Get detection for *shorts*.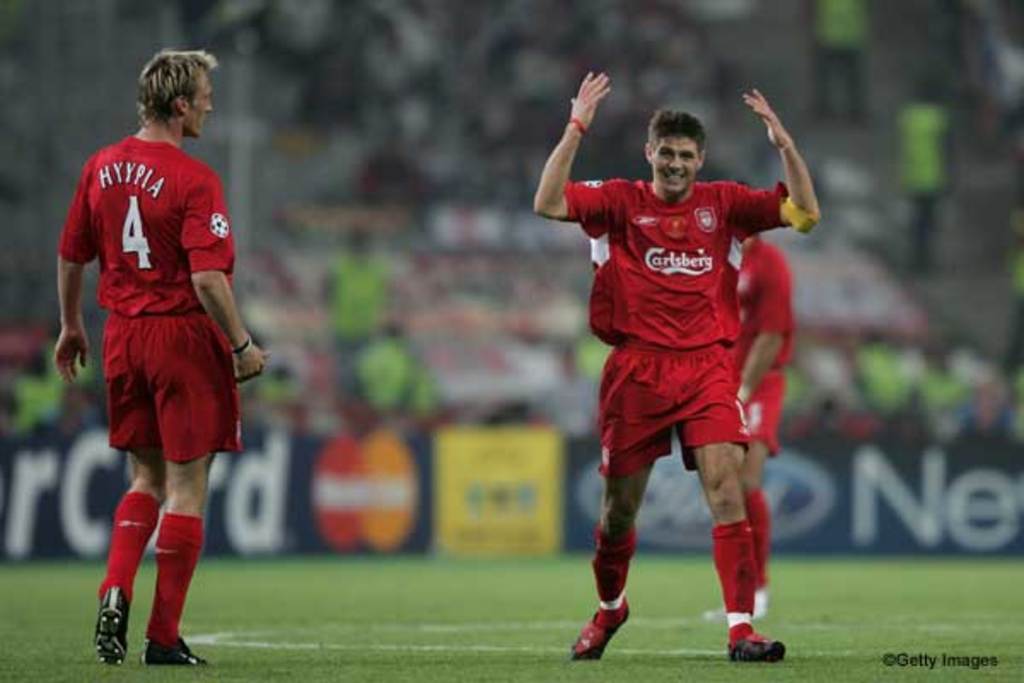
Detection: (x1=99, y1=324, x2=236, y2=475).
